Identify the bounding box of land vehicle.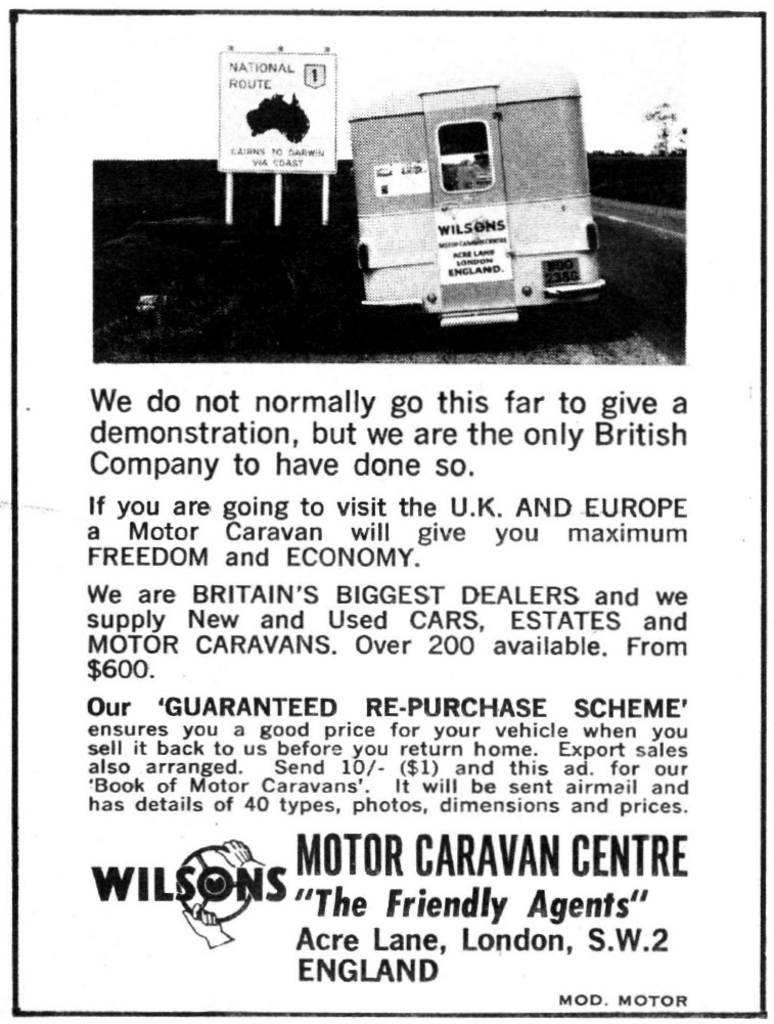
(x1=350, y1=66, x2=610, y2=330).
